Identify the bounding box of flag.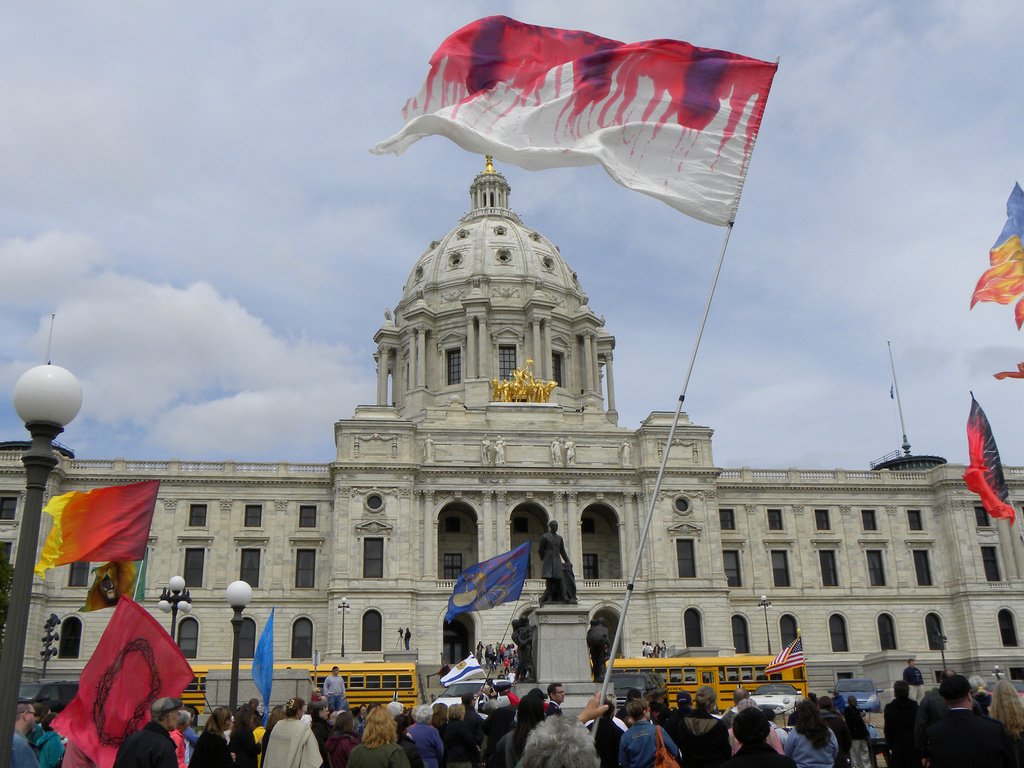
select_region(77, 554, 147, 609).
